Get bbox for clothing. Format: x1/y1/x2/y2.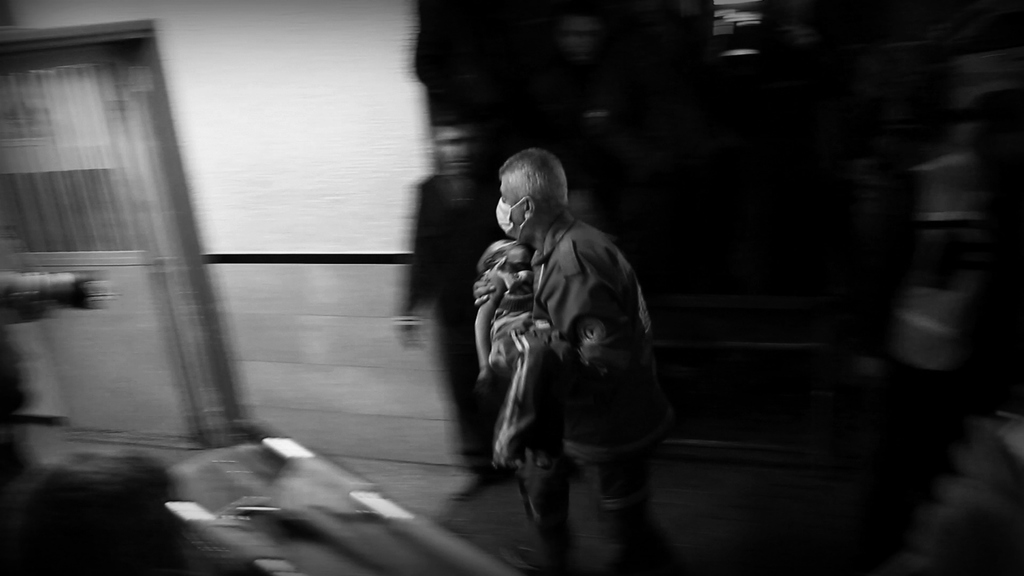
525/208/662/574.
